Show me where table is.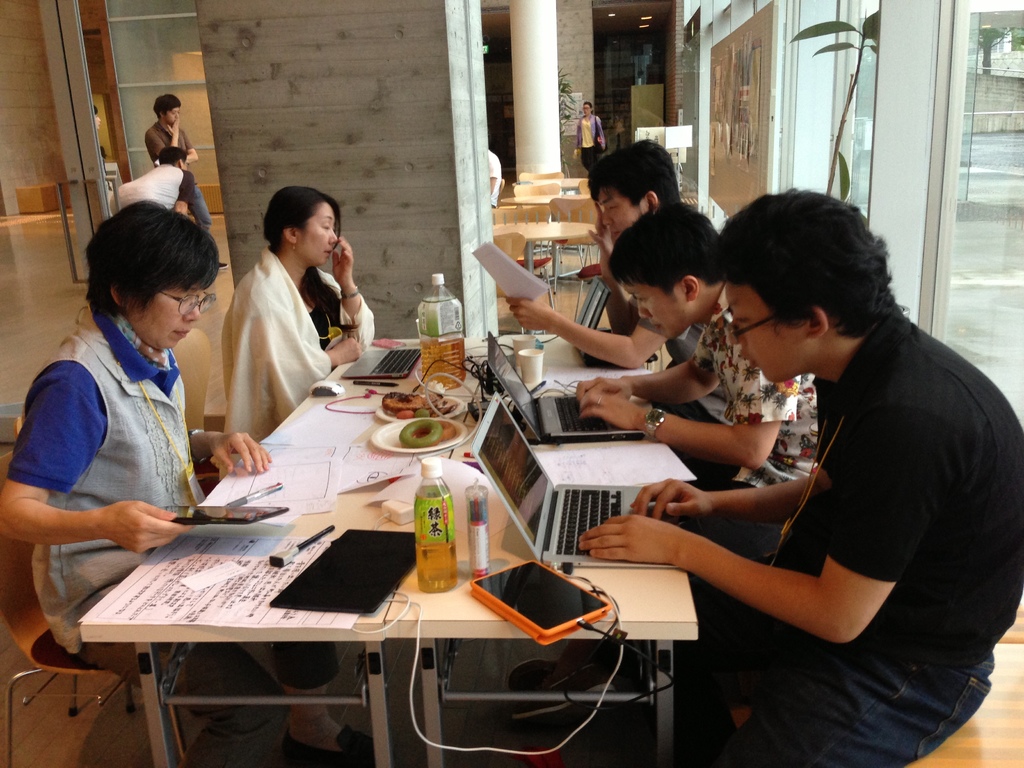
table is at Rect(79, 338, 703, 767).
